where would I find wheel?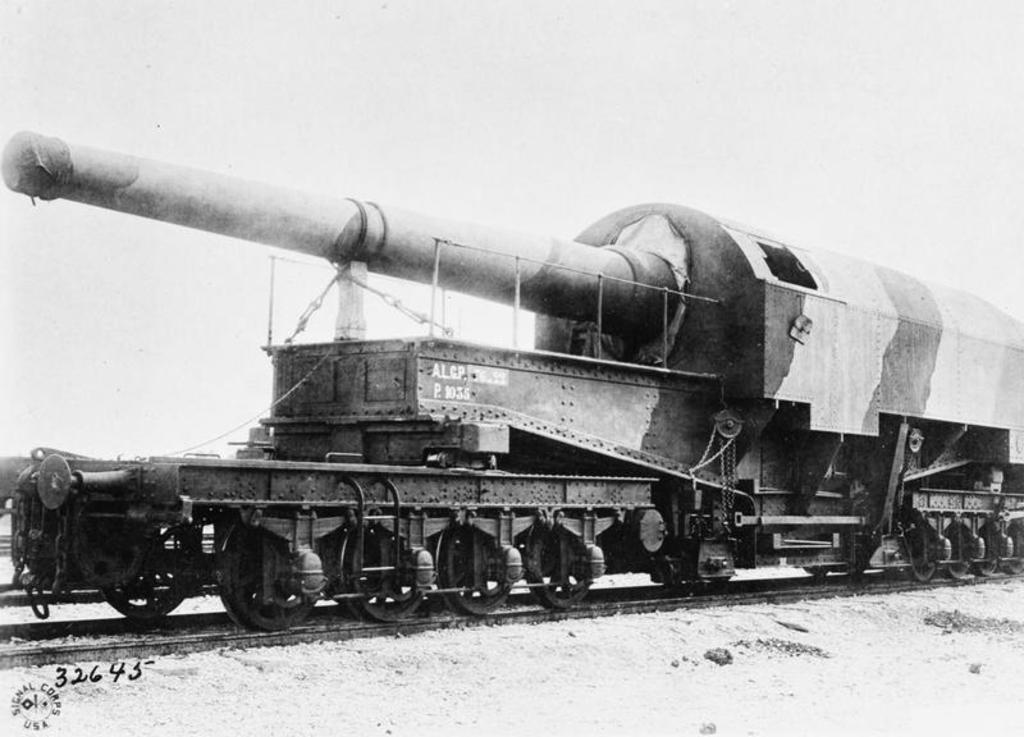
At (436,527,515,615).
